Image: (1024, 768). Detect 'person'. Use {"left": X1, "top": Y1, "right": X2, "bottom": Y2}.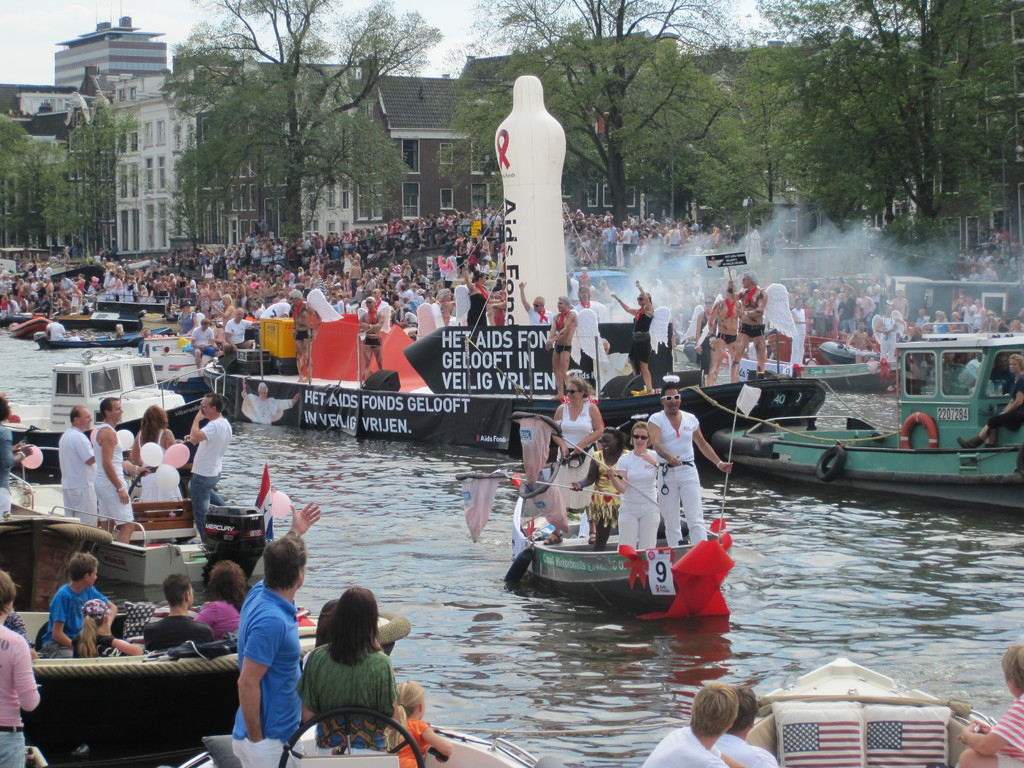
{"left": 641, "top": 684, "right": 748, "bottom": 767}.
